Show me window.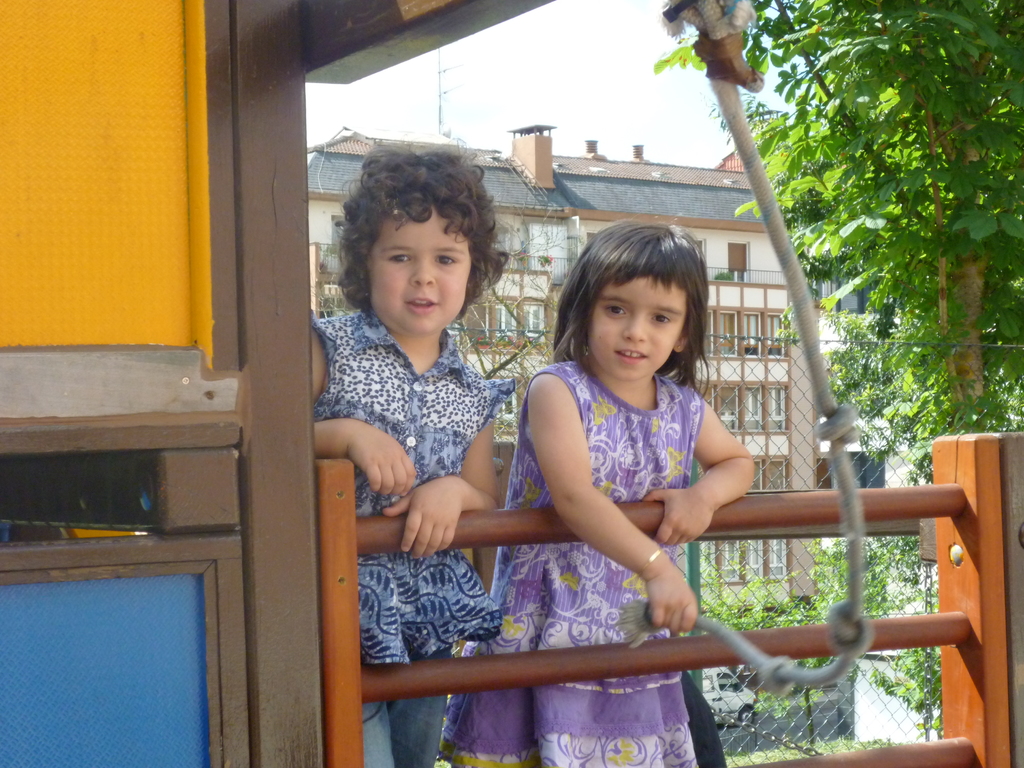
window is here: (x1=816, y1=447, x2=886, y2=491).
